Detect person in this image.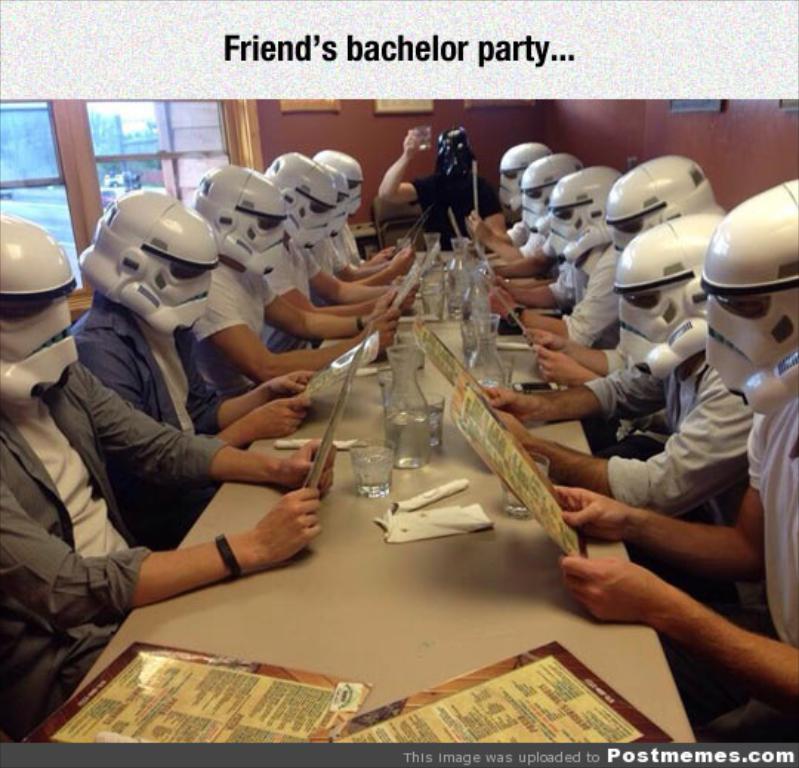
Detection: l=377, t=120, r=473, b=240.
